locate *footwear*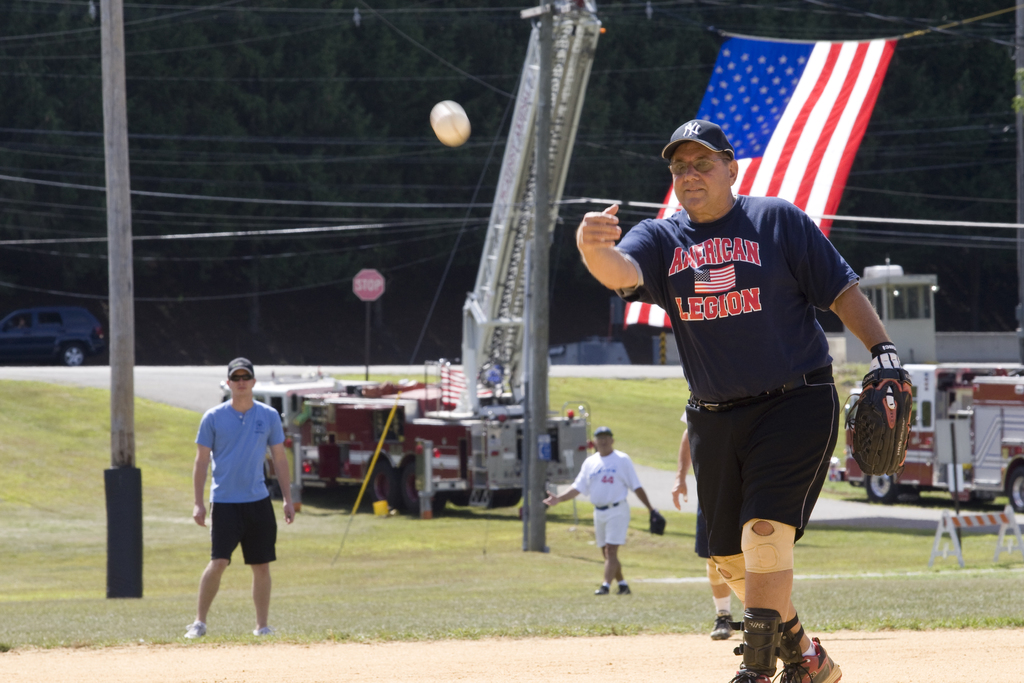
crop(708, 611, 733, 642)
